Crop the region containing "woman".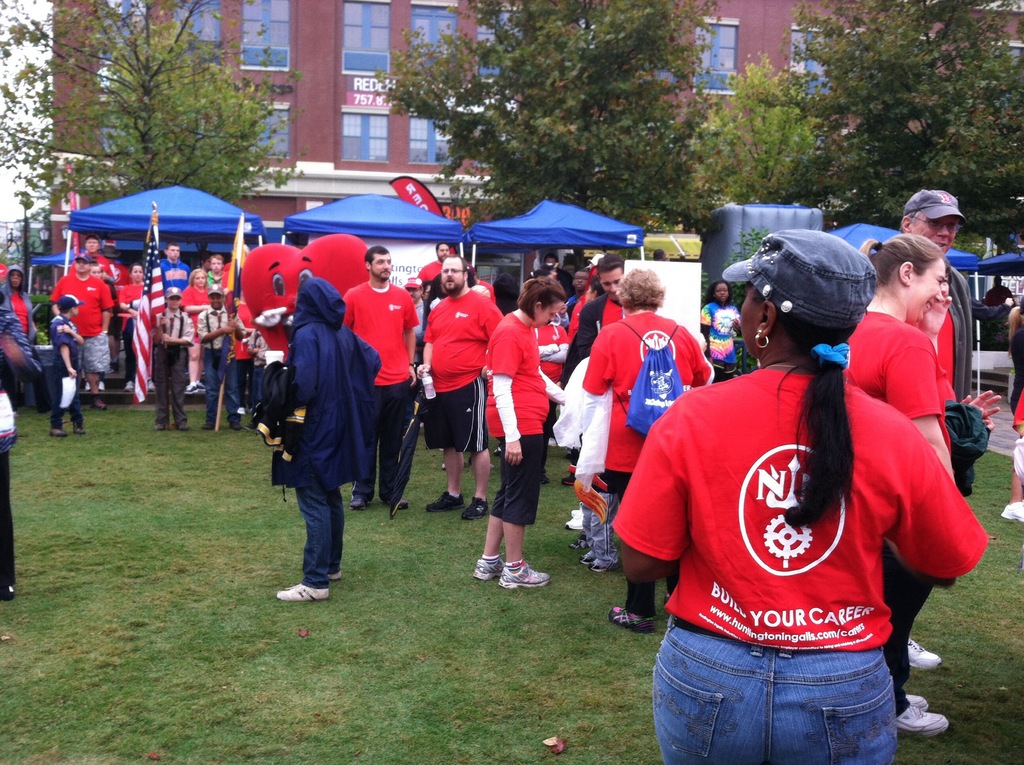
Crop region: region(113, 261, 149, 395).
